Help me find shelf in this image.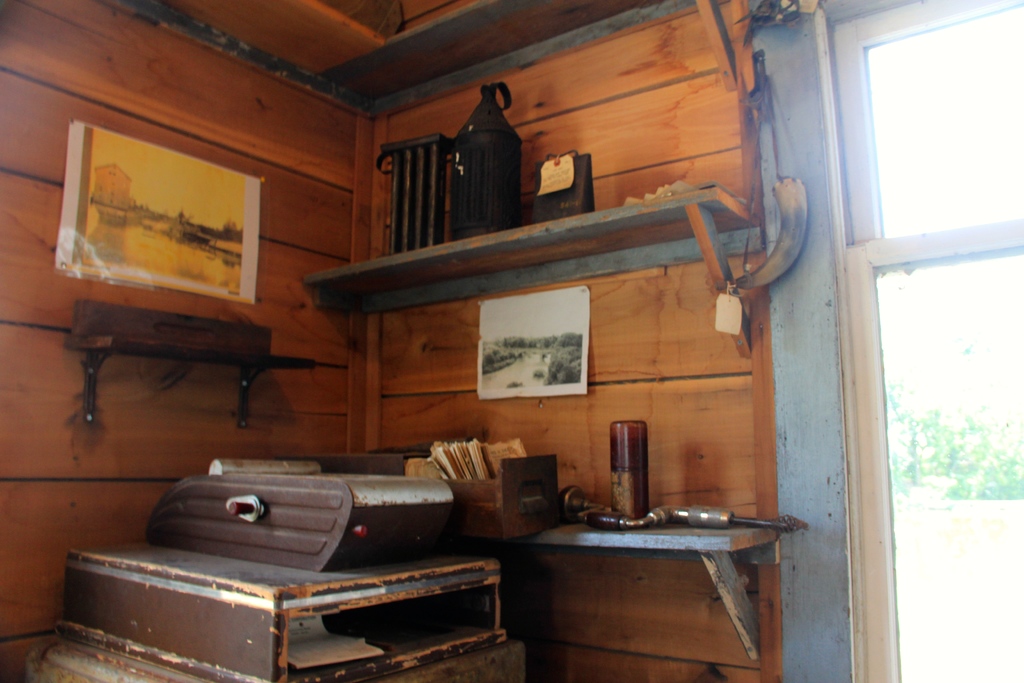
Found it: crop(316, 0, 749, 82).
